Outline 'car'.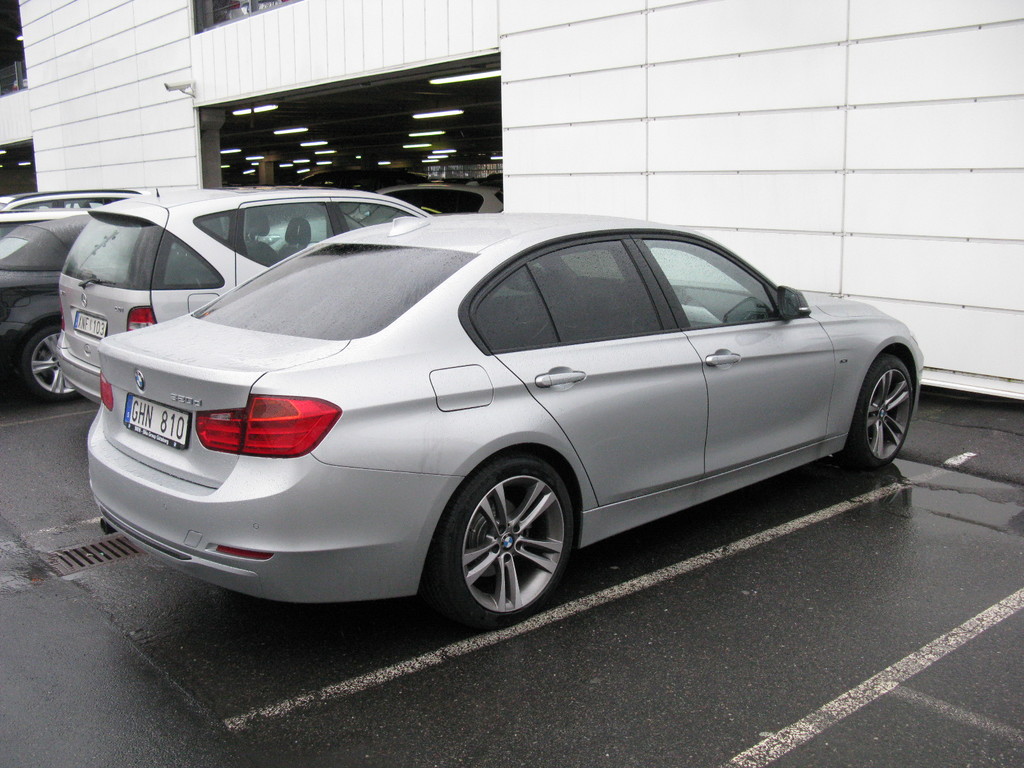
Outline: 0/210/87/238.
